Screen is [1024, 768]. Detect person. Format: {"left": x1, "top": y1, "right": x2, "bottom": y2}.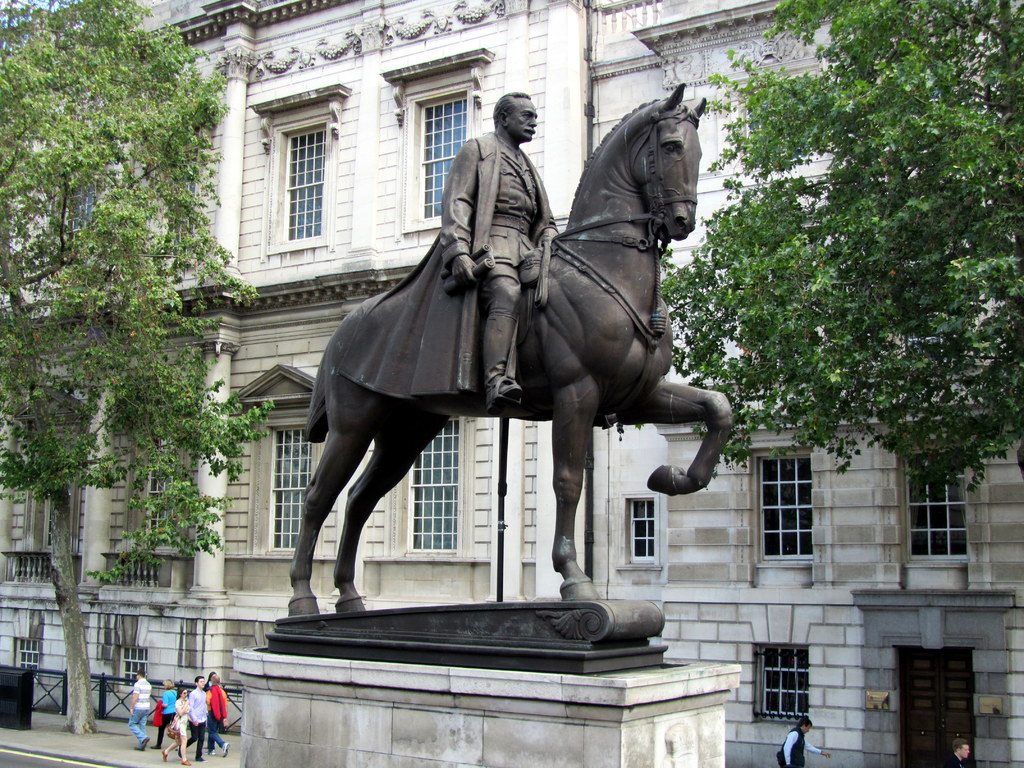
{"left": 776, "top": 721, "right": 828, "bottom": 767}.
